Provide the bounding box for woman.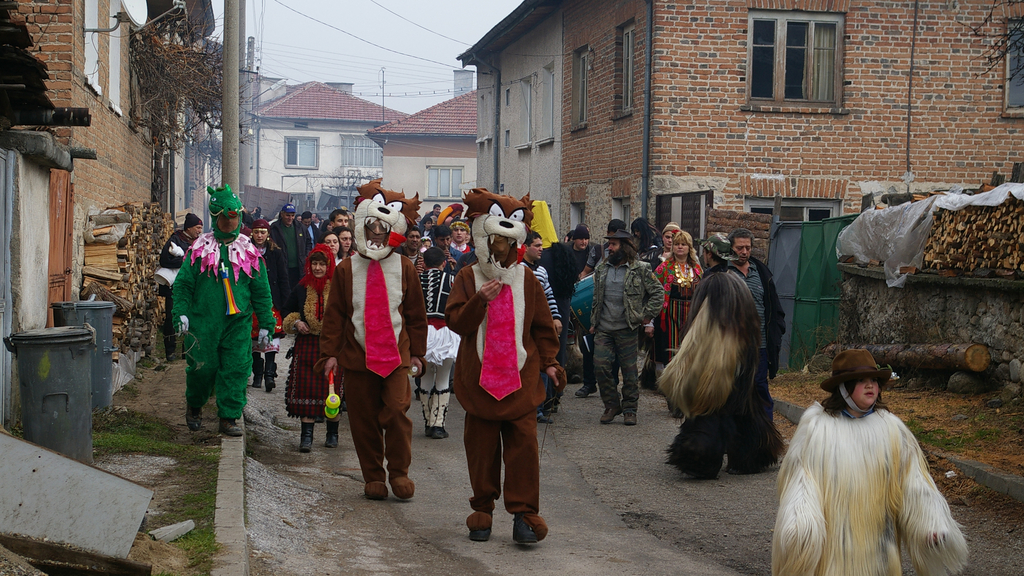
select_region(762, 331, 992, 559).
